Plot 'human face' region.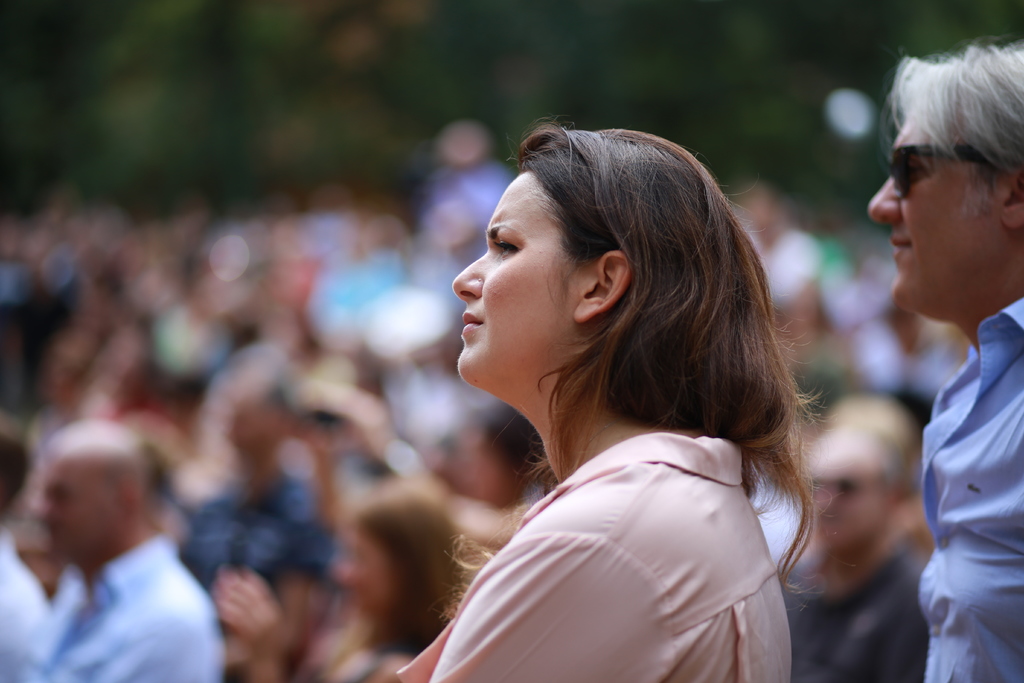
Plotted at 861,120,1004,324.
